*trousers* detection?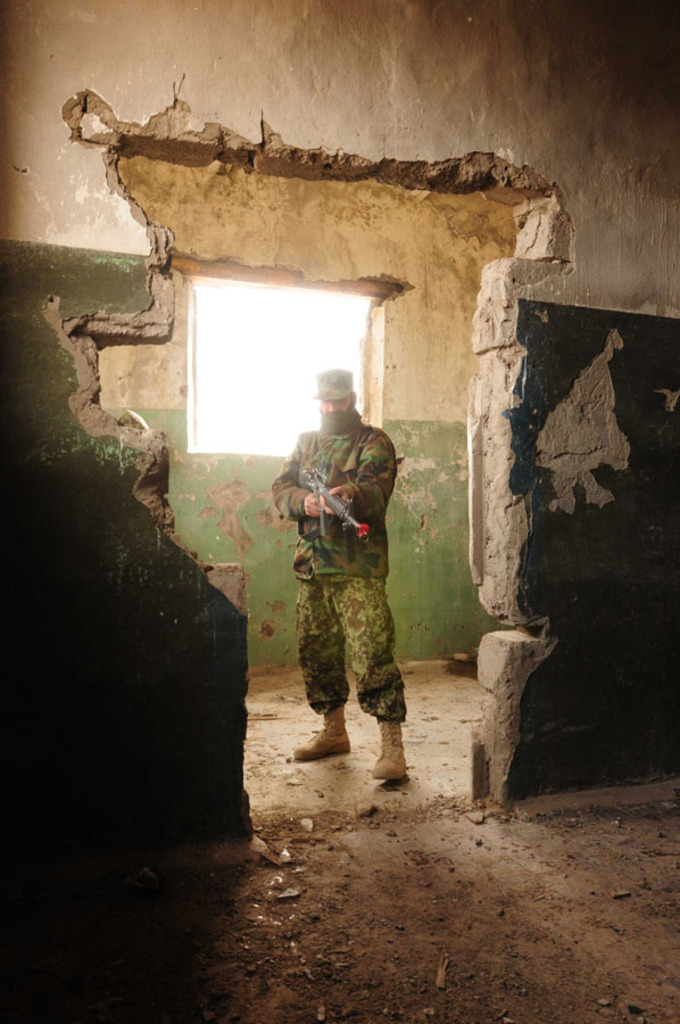
pyautogui.locateOnScreen(306, 577, 418, 735)
